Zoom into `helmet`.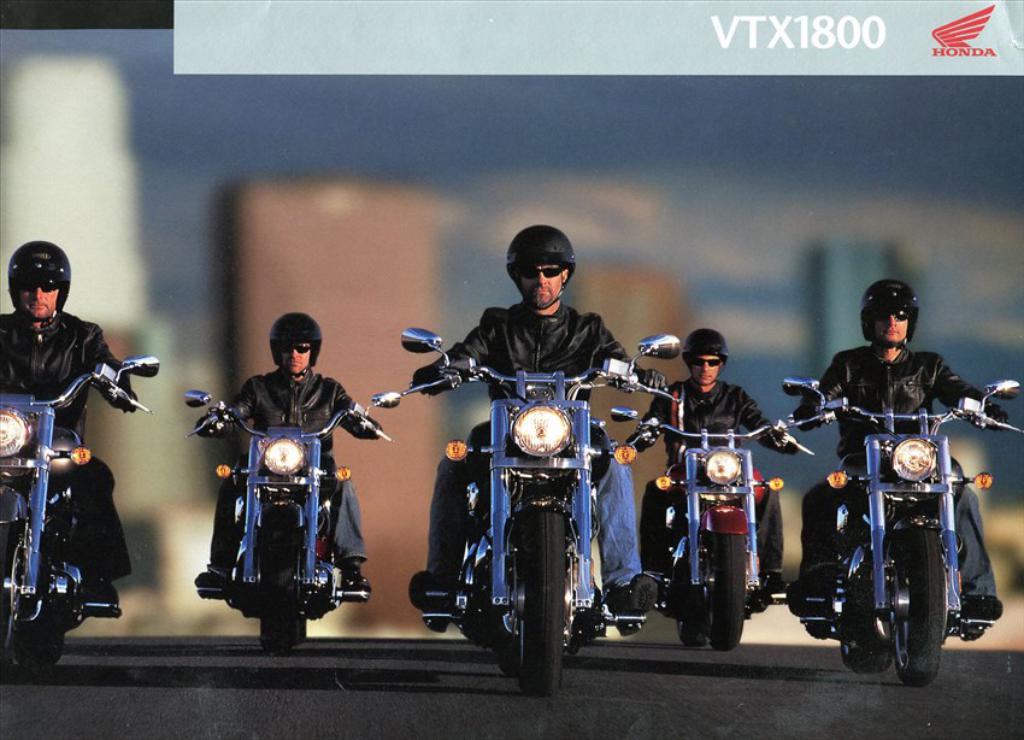
Zoom target: (2,252,69,337).
